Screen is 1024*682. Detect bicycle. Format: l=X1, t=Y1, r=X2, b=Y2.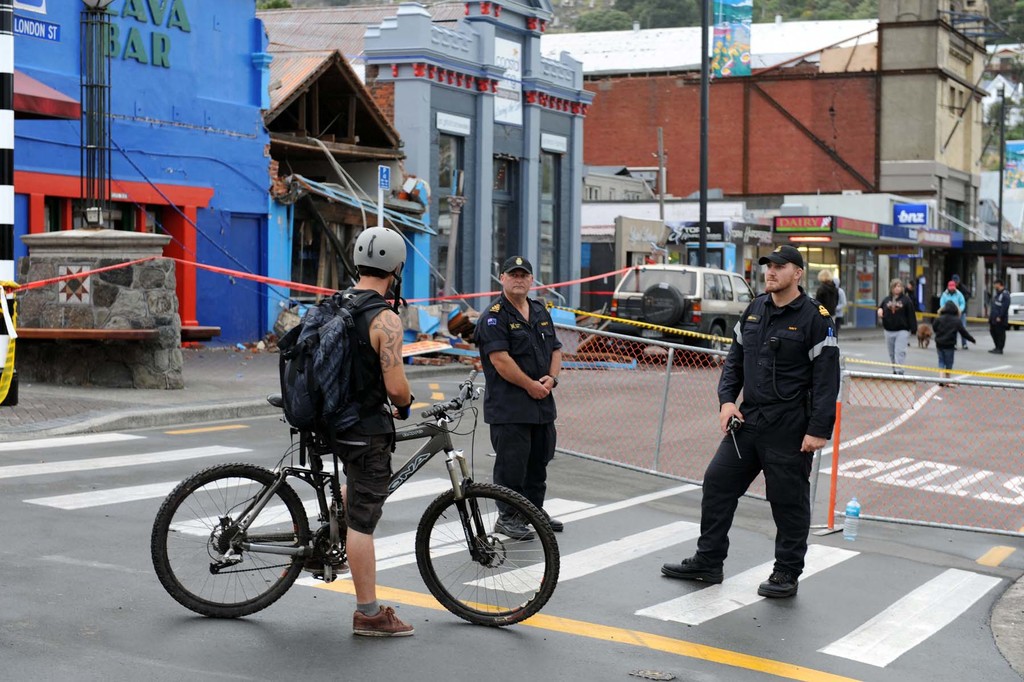
l=136, t=358, r=559, b=630.
